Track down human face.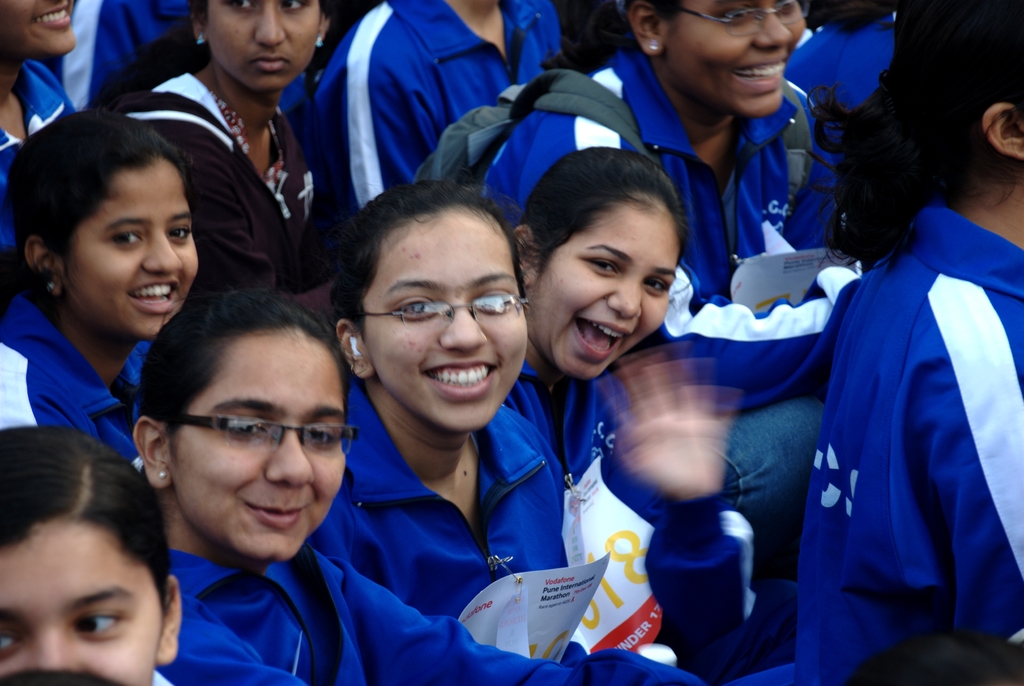
Tracked to [207,0,321,91].
